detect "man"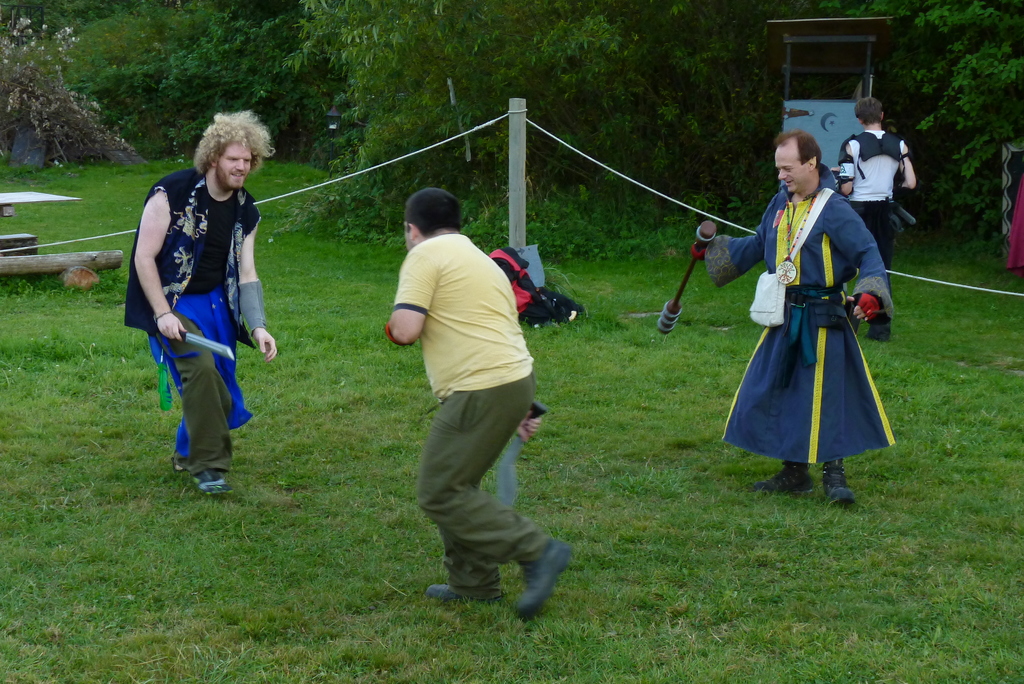
376, 182, 575, 622
